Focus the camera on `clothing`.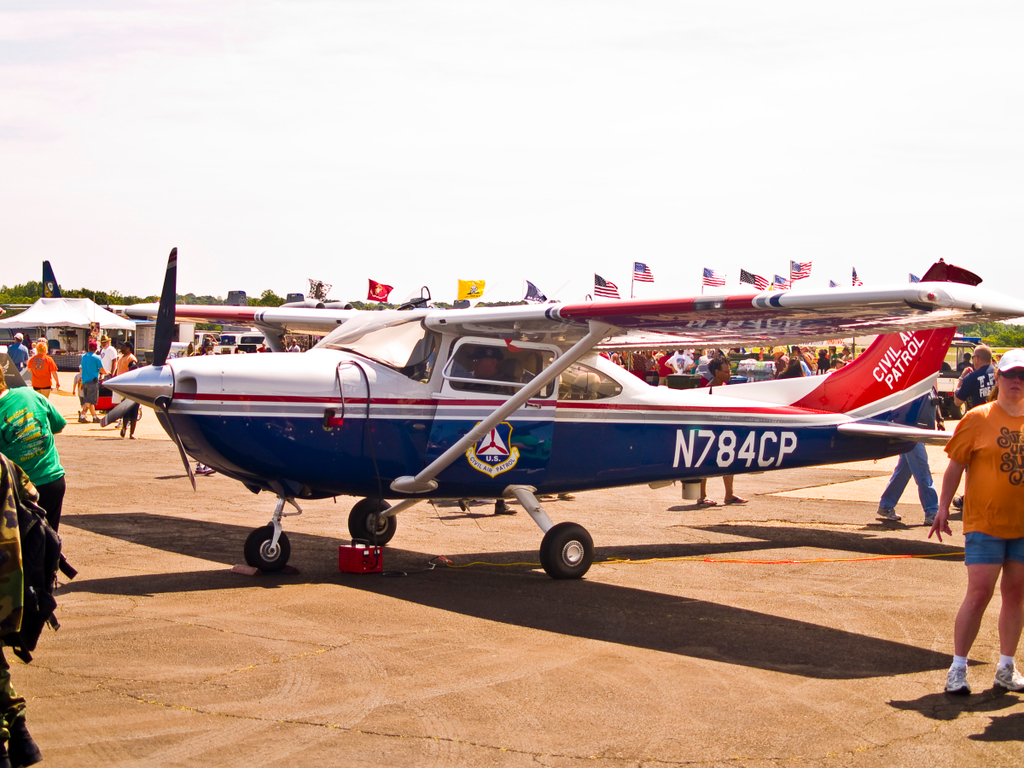
Focus region: bbox=(71, 353, 103, 410).
